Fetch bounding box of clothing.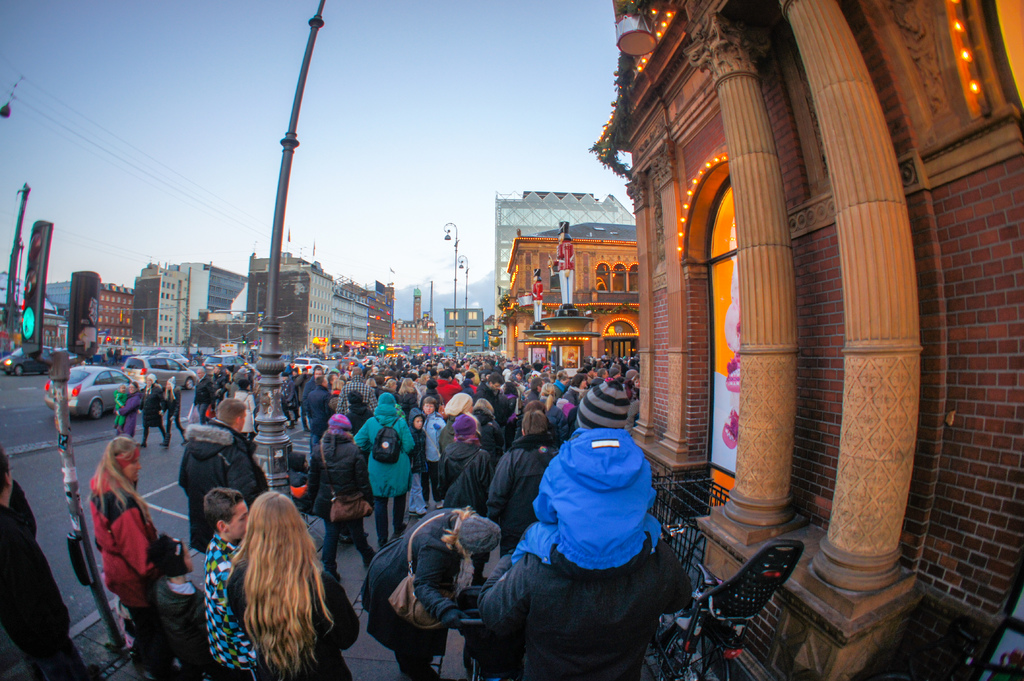
Bbox: crop(488, 434, 550, 523).
